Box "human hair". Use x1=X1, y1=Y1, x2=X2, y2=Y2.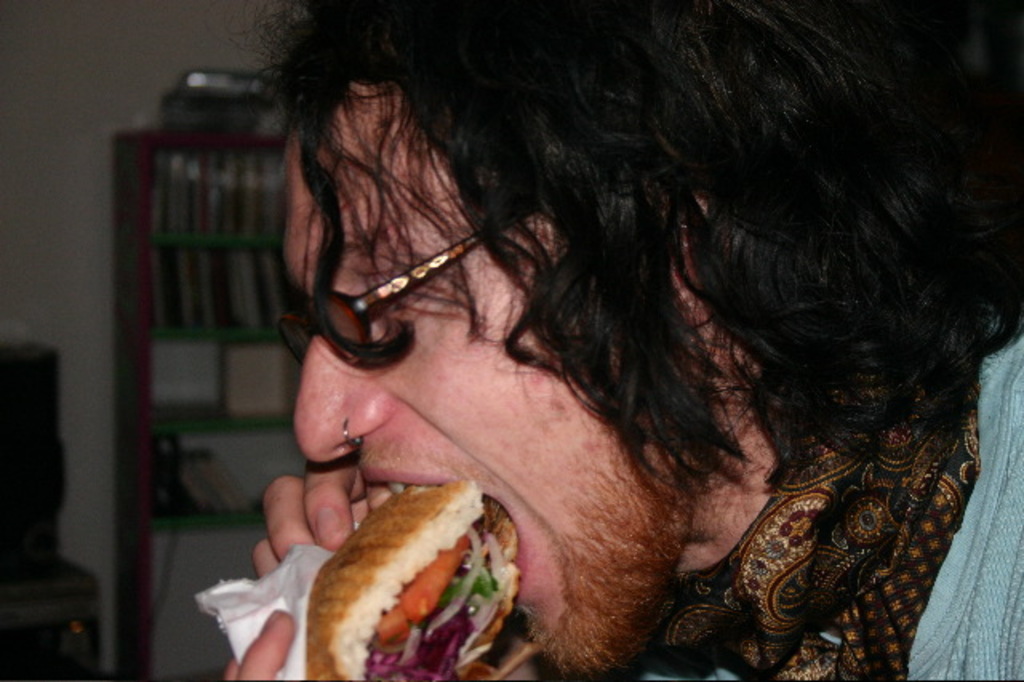
x1=296, y1=10, x2=997, y2=459.
